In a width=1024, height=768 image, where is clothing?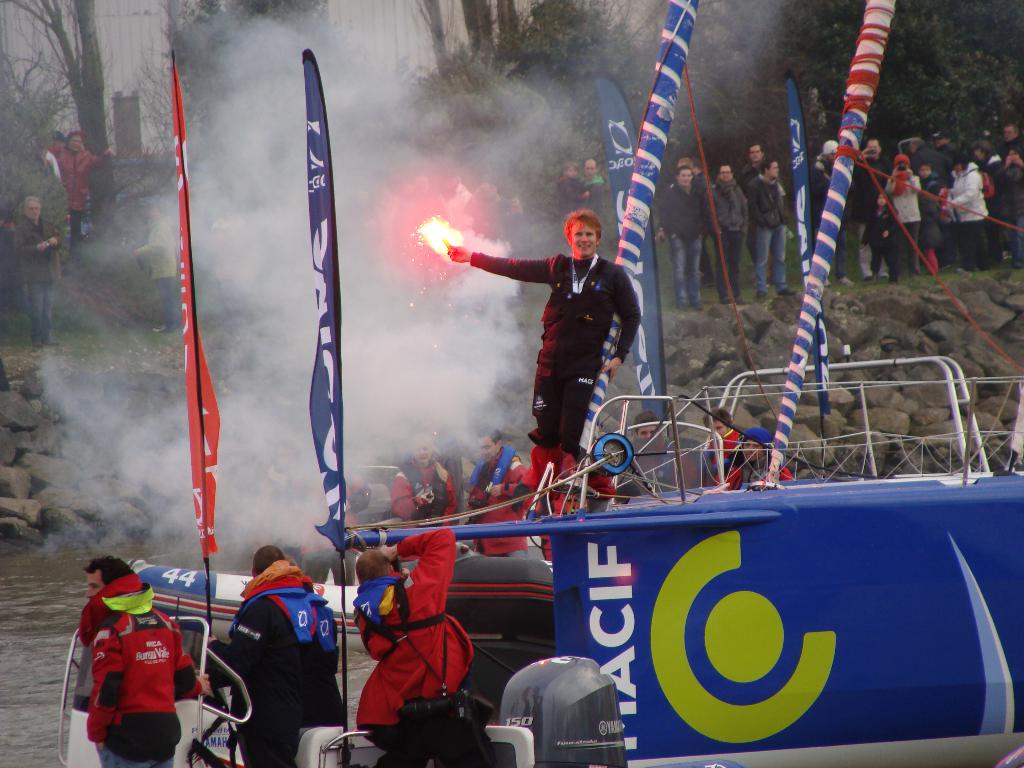
x1=997, y1=159, x2=1023, y2=260.
